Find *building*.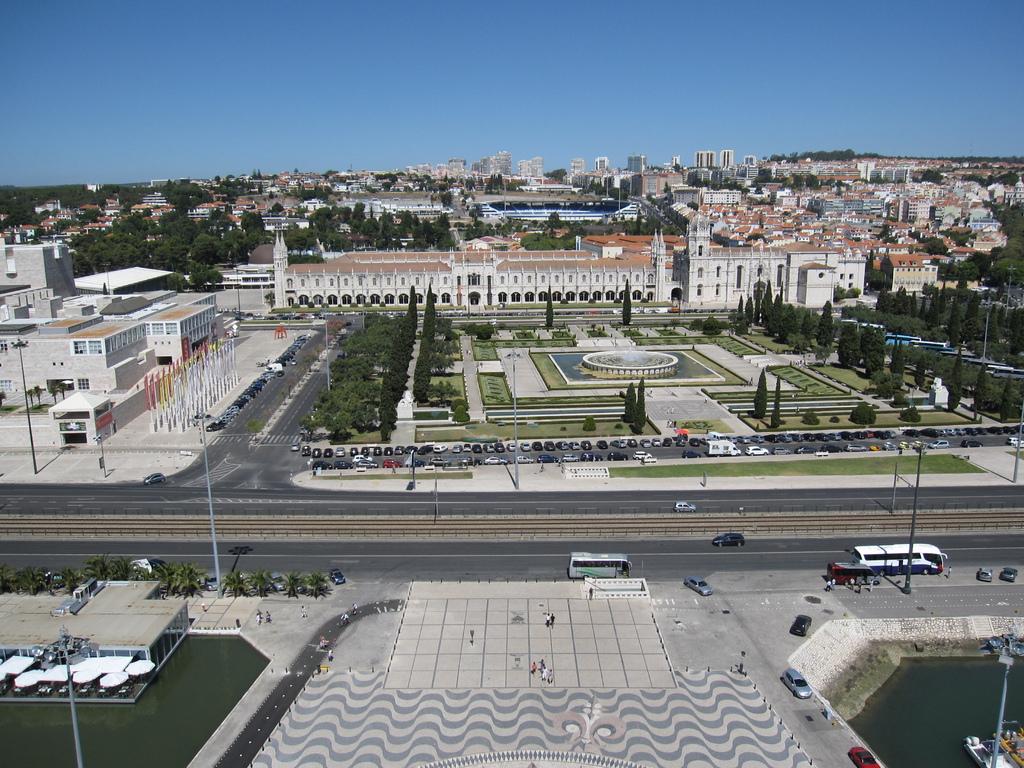
(left=0, top=239, right=228, bottom=393).
